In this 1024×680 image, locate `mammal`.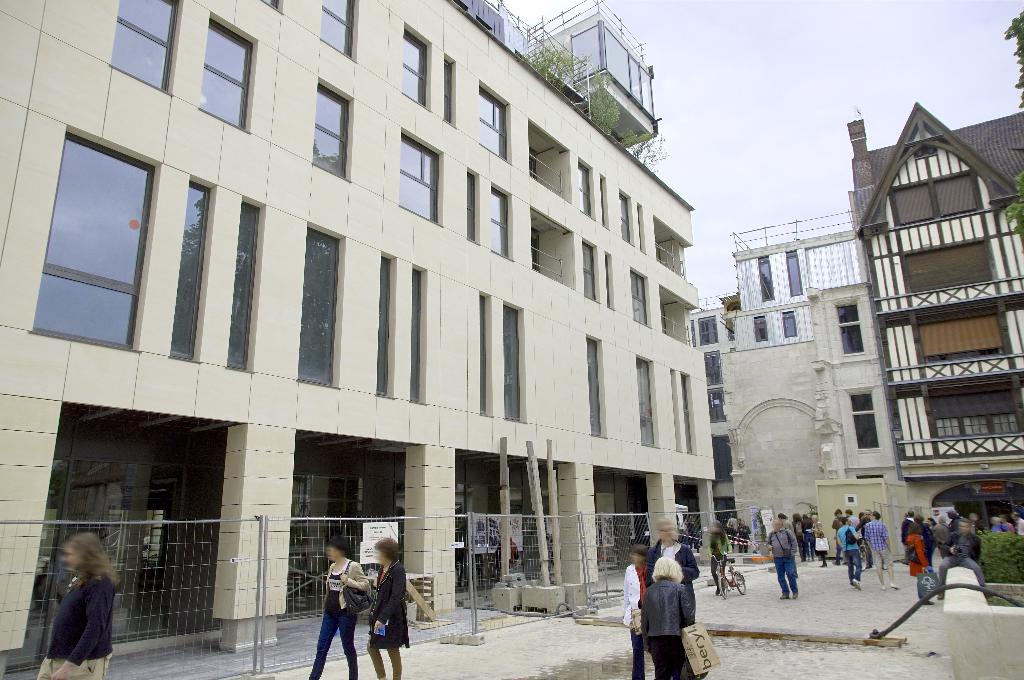
Bounding box: 366:535:412:679.
